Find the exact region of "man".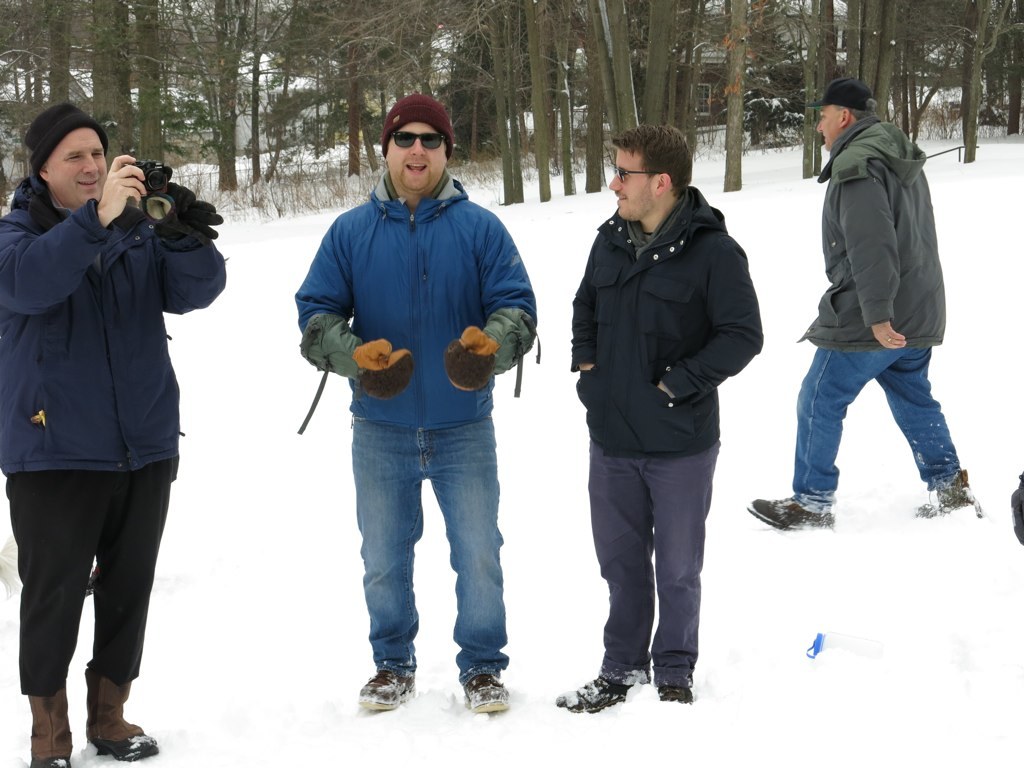
Exact region: {"left": 745, "top": 76, "right": 977, "bottom": 534}.
